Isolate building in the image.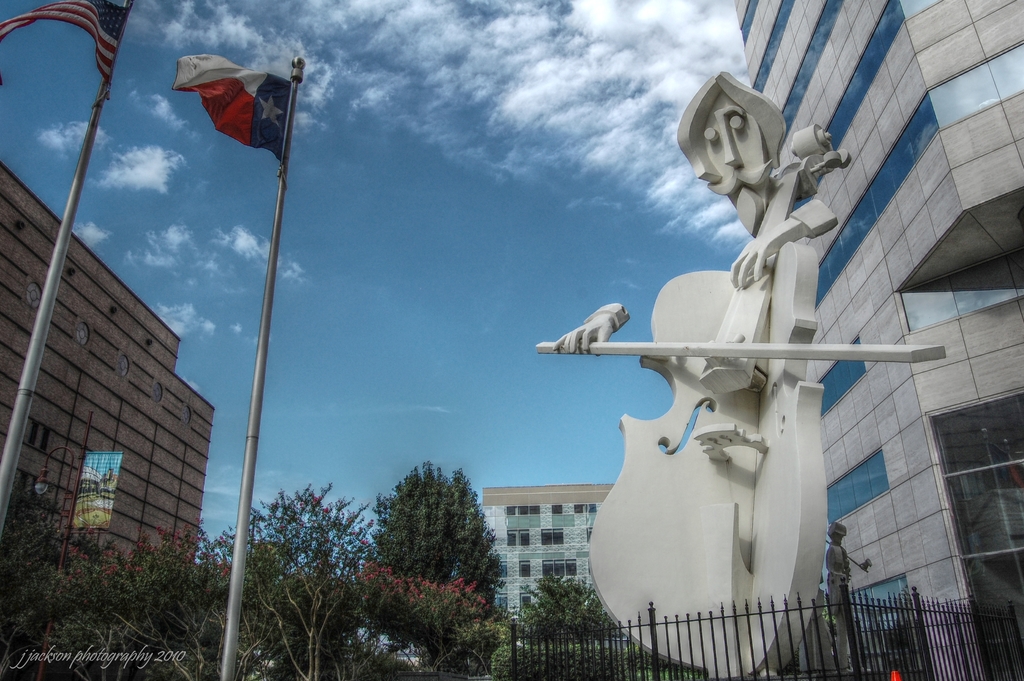
Isolated region: (x1=0, y1=158, x2=200, y2=595).
